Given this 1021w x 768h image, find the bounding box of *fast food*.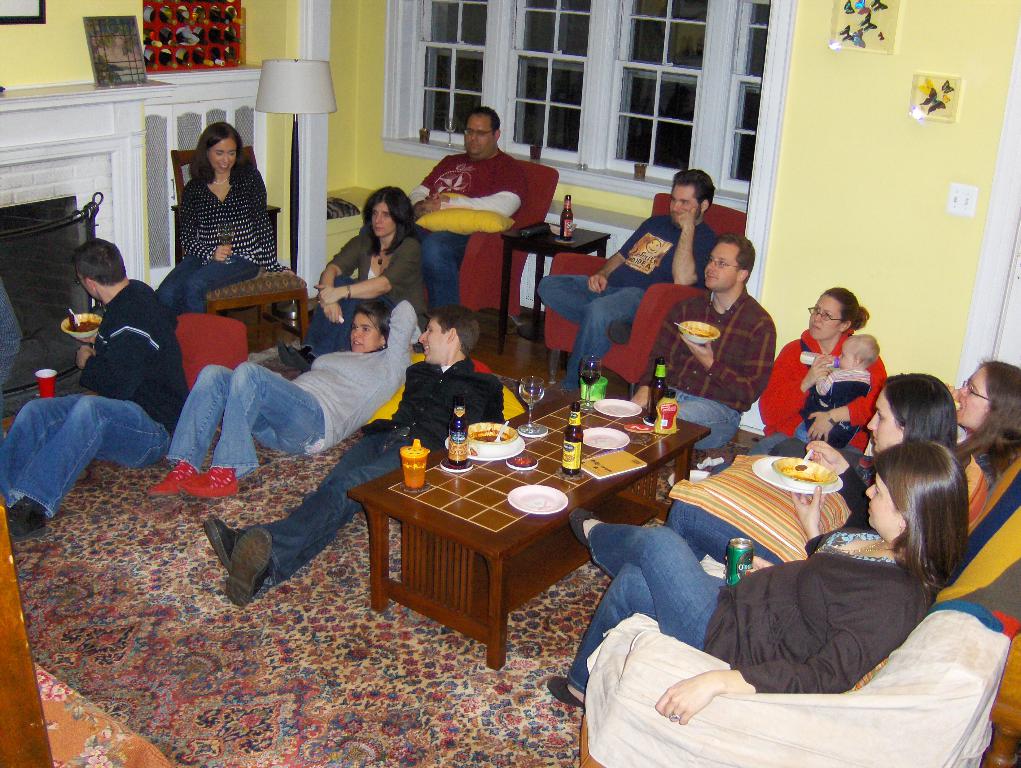
(689,328,712,338).
